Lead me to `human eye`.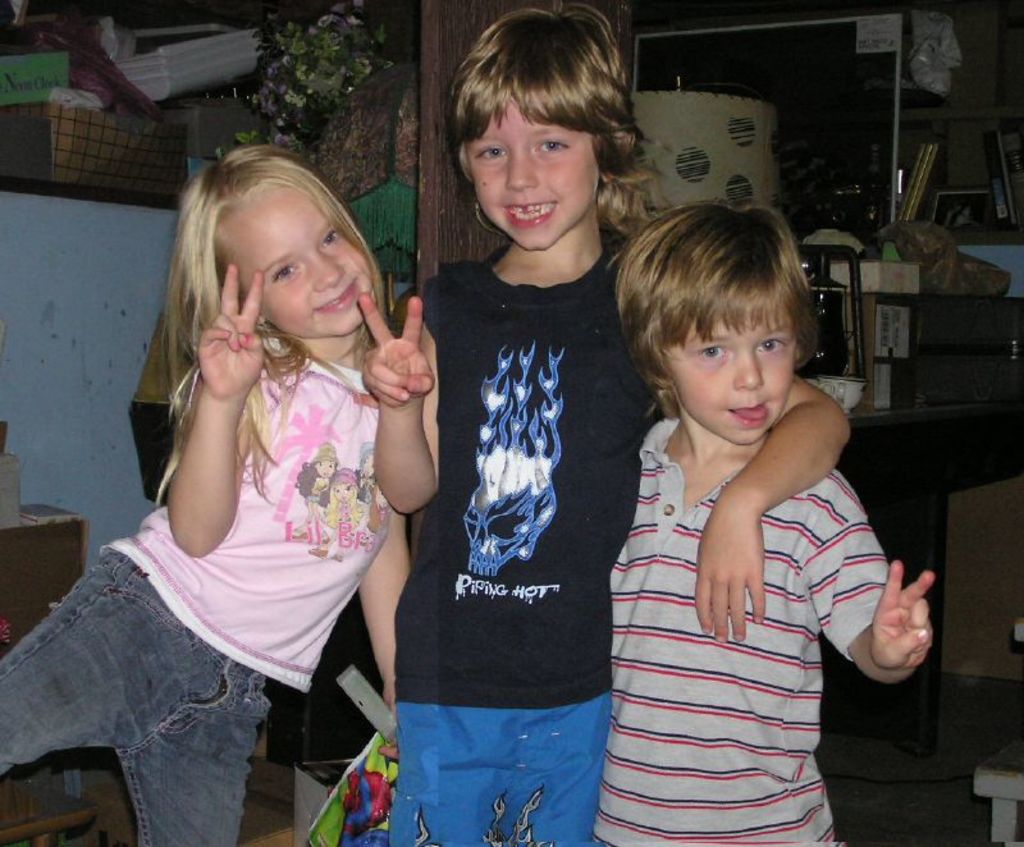
Lead to [698,345,727,363].
